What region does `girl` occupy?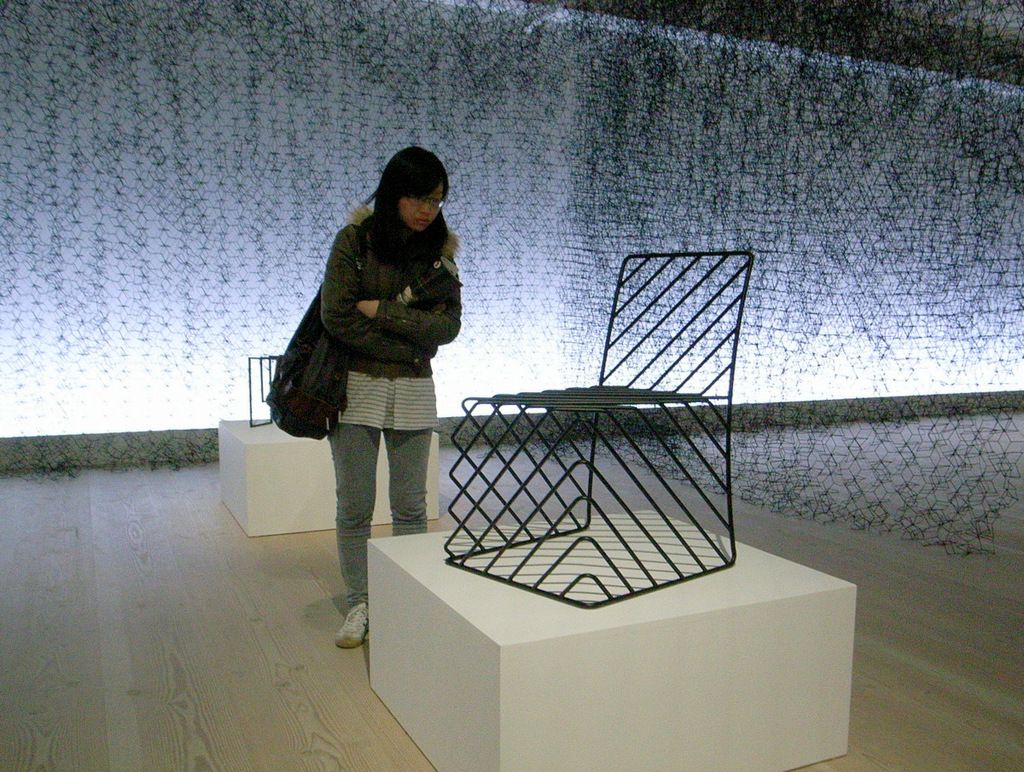
BBox(322, 146, 462, 651).
